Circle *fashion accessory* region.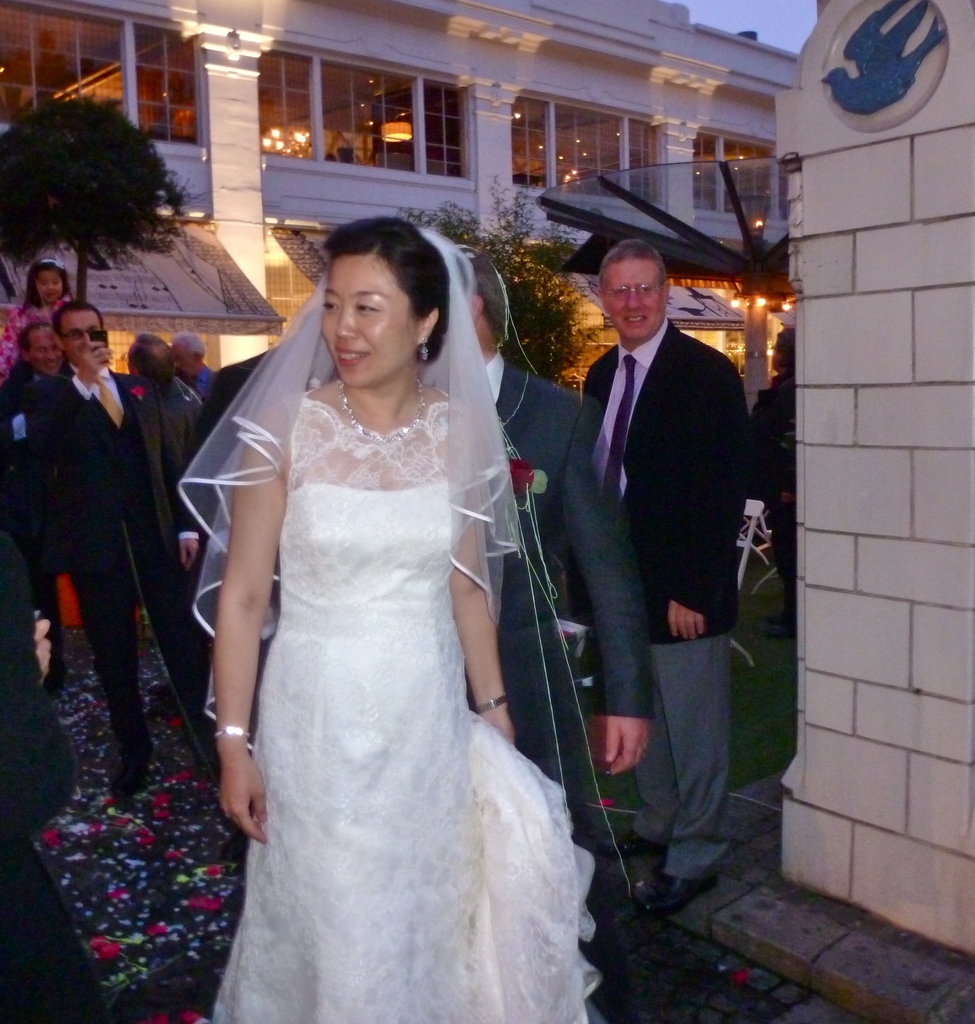
Region: (604,353,636,505).
